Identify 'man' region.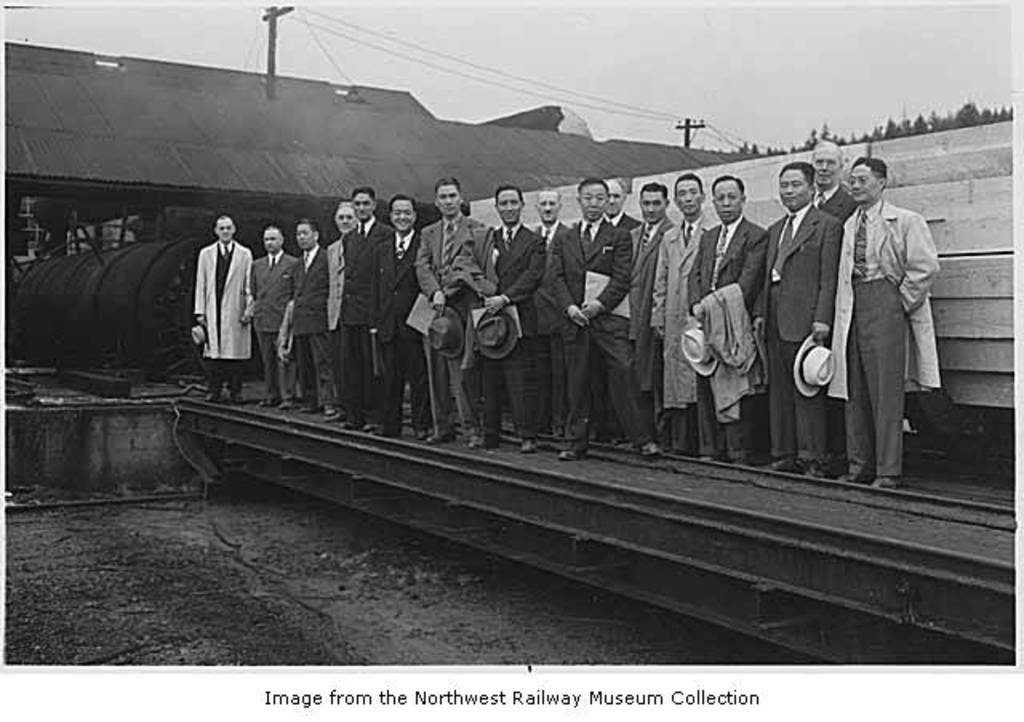
Region: {"left": 658, "top": 165, "right": 722, "bottom": 461}.
